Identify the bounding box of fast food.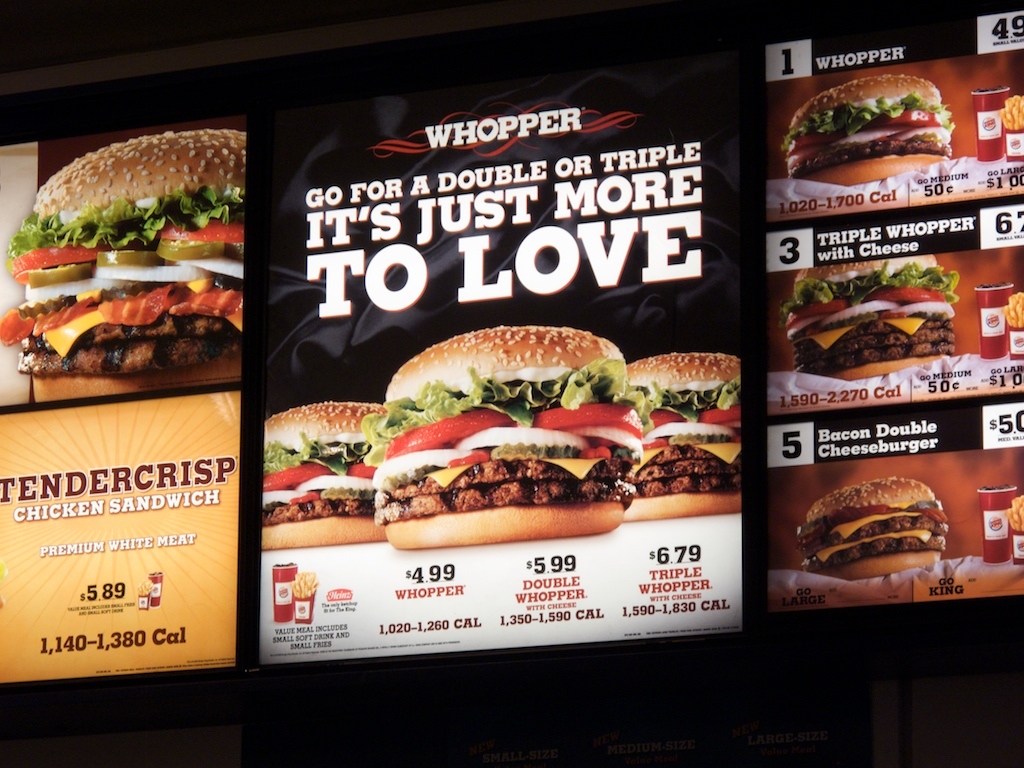
(left=627, top=346, right=738, bottom=517).
